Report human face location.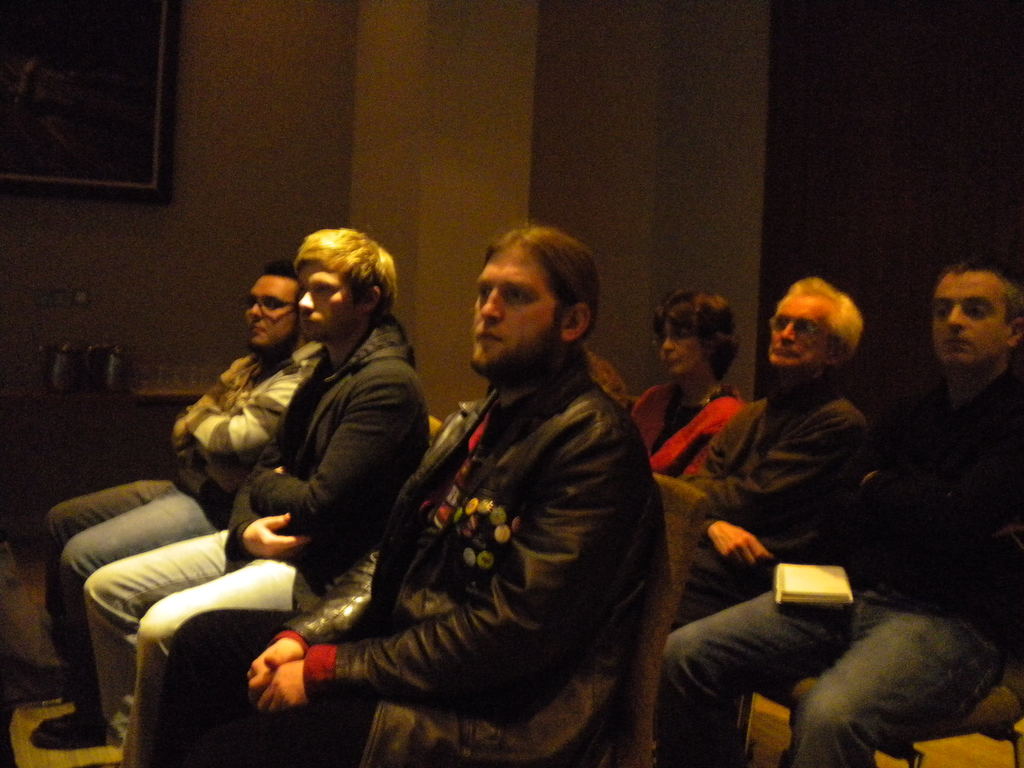
Report: [927,266,1009,373].
